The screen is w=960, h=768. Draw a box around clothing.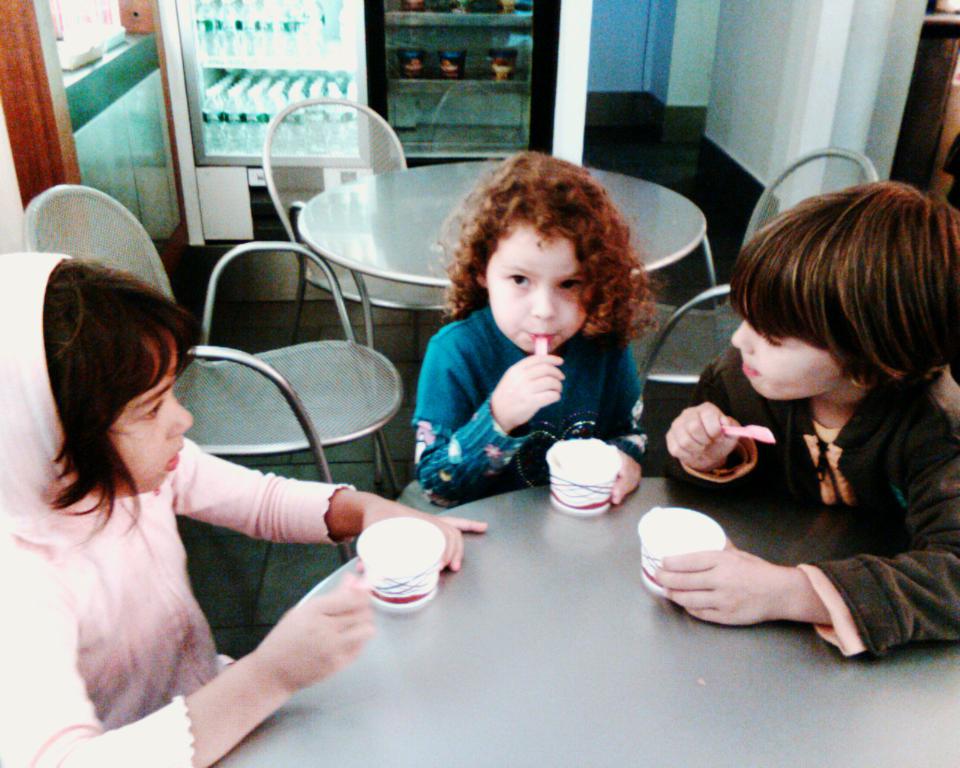
bbox(406, 305, 637, 509).
